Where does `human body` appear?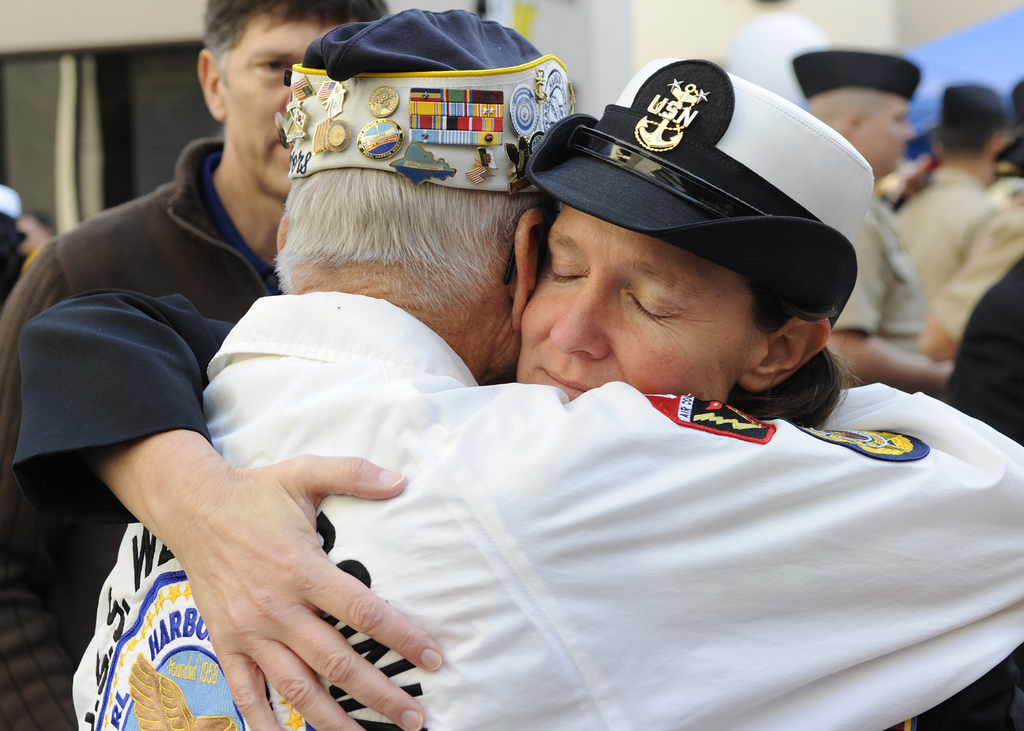
Appears at 793 47 949 397.
